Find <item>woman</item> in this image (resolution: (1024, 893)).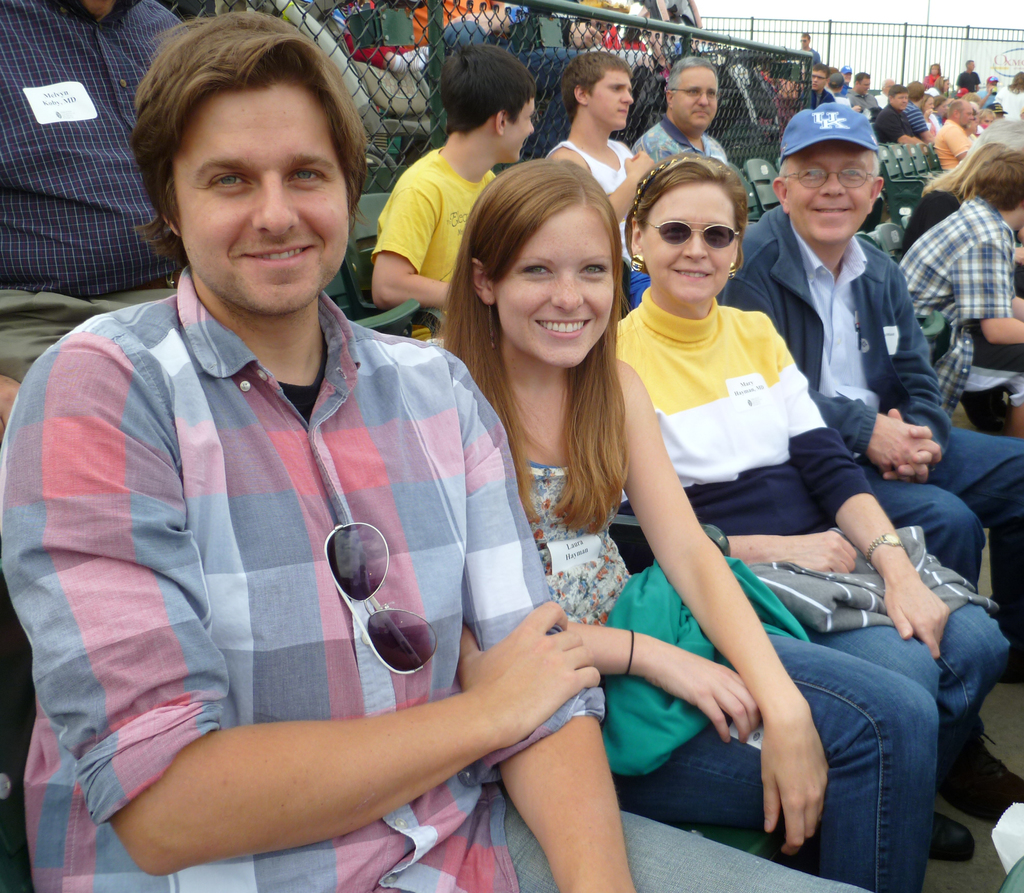
detection(594, 152, 1023, 861).
